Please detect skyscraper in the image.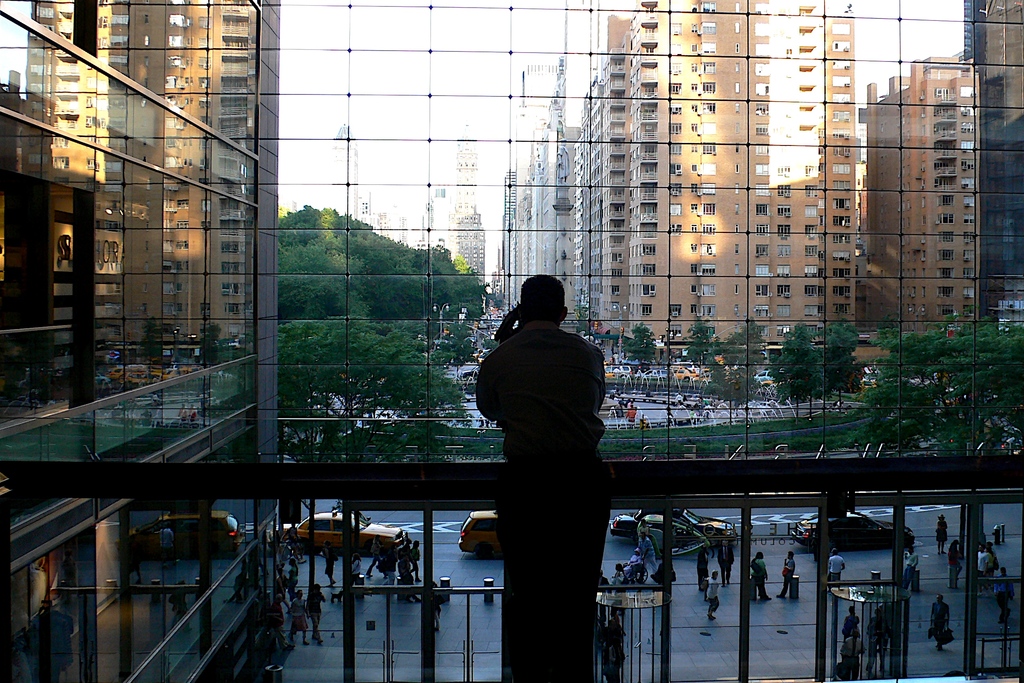
858:53:982:363.
